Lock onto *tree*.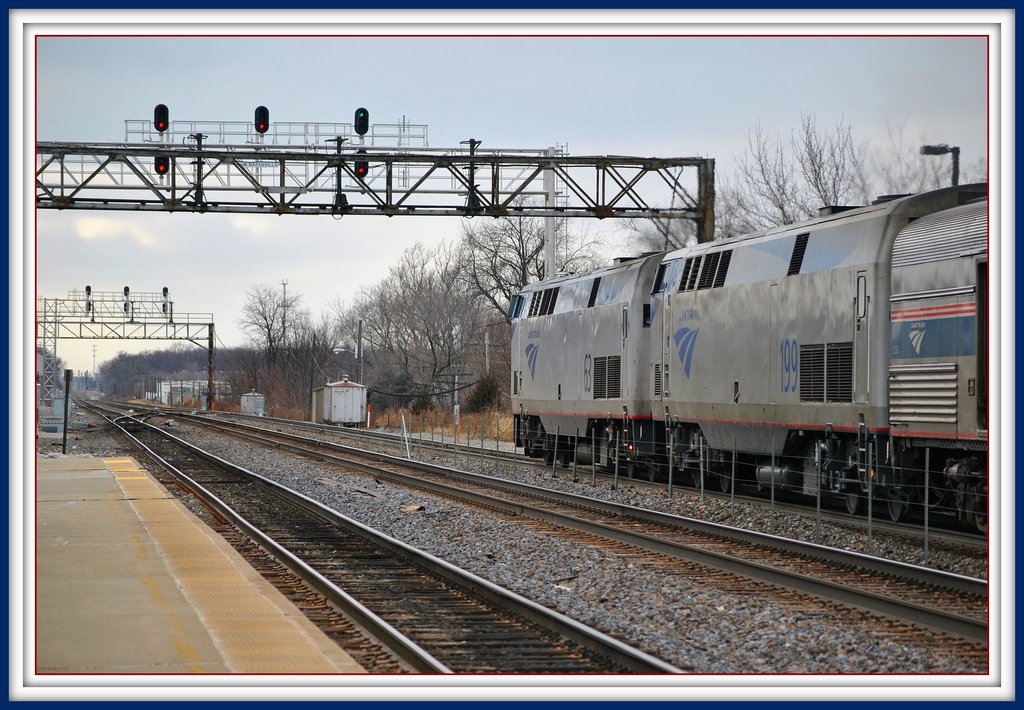
Locked: x1=610 y1=113 x2=985 y2=230.
